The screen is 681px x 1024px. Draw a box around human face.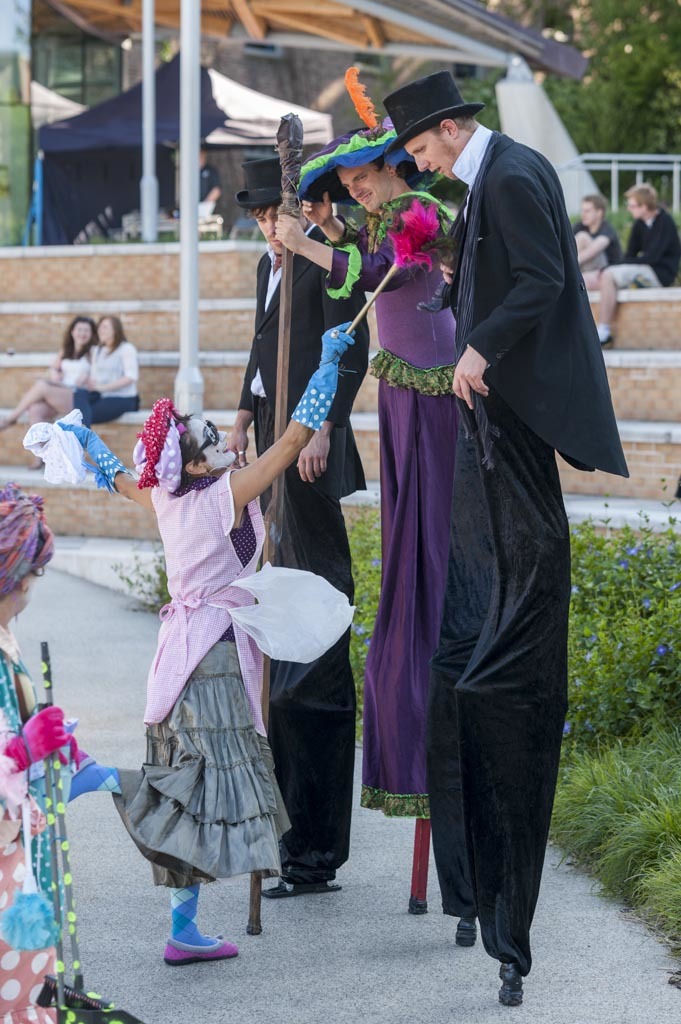
<region>581, 194, 600, 228</region>.
